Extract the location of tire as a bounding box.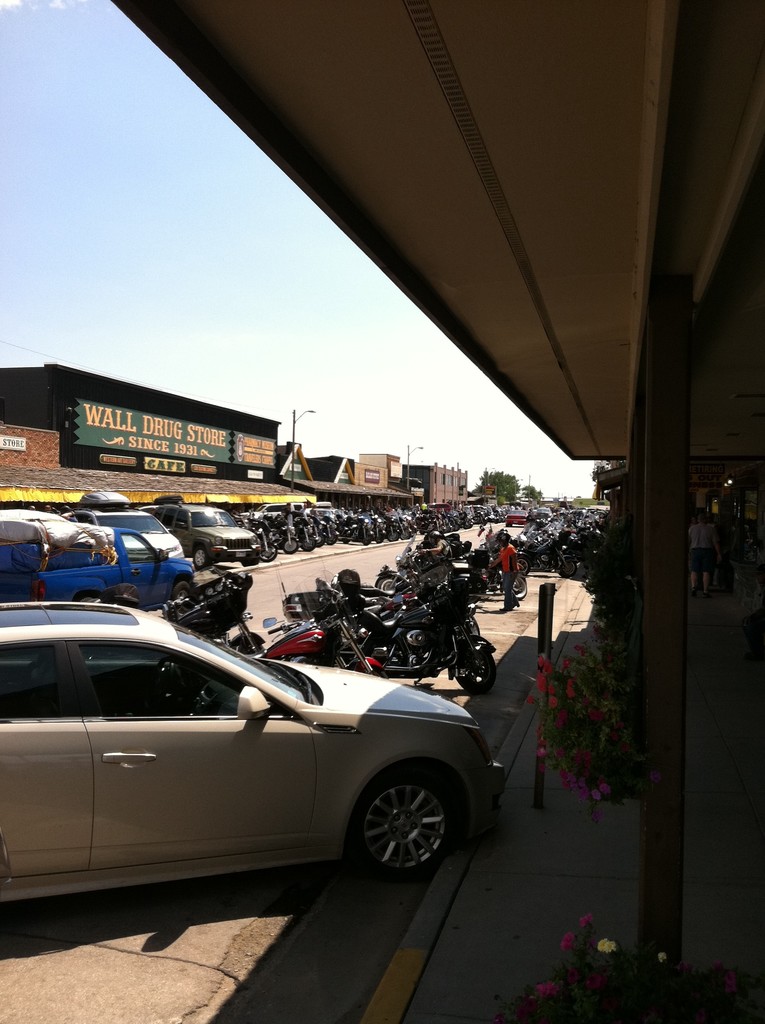
(x1=328, y1=534, x2=336, y2=545).
